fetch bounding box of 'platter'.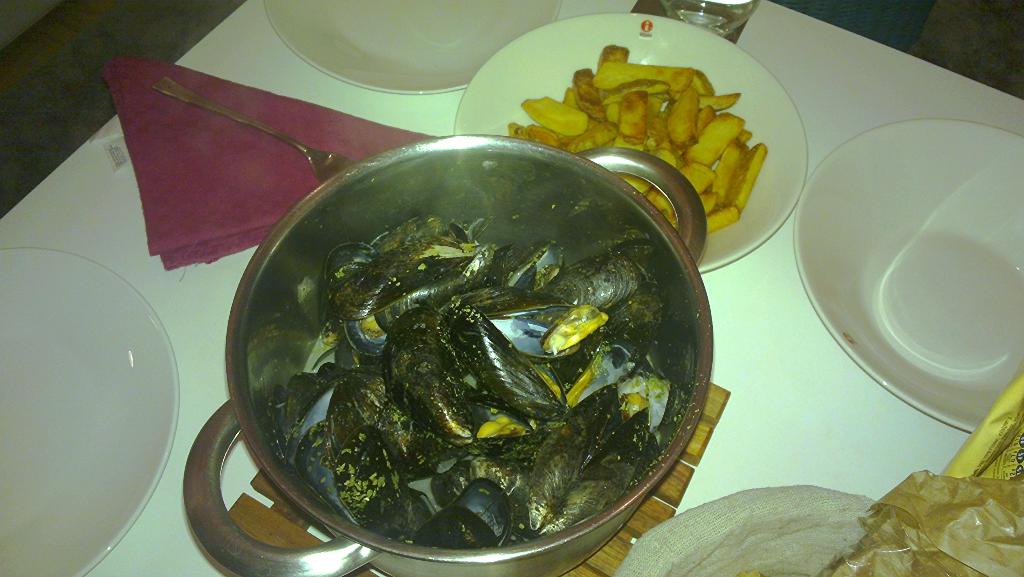
Bbox: (x1=792, y1=121, x2=1023, y2=437).
